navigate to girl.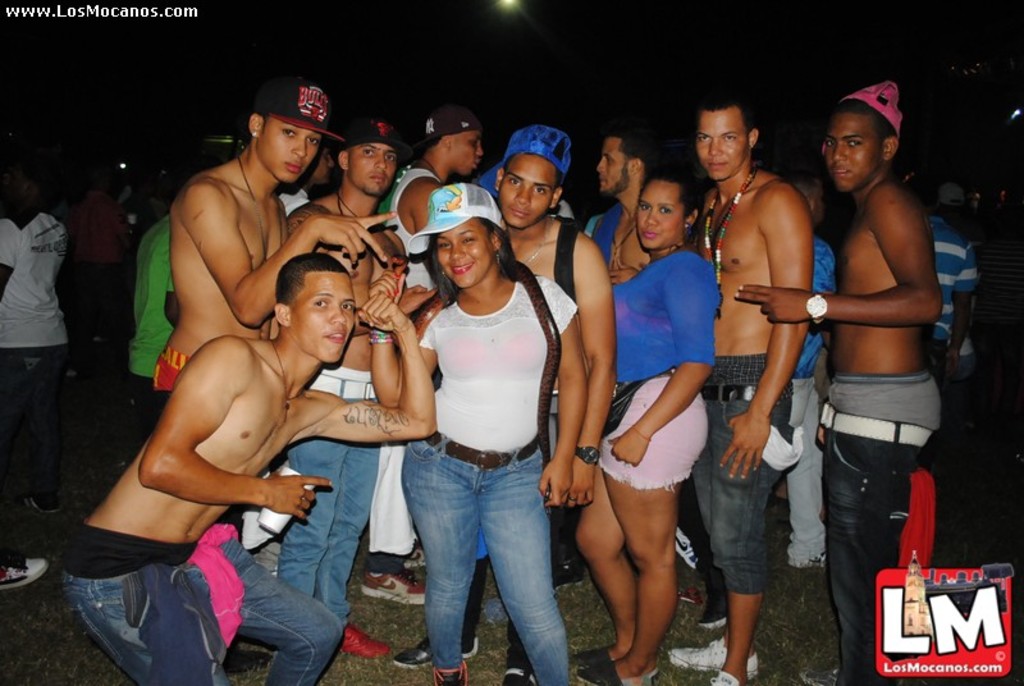
Navigation target: (404,183,582,676).
